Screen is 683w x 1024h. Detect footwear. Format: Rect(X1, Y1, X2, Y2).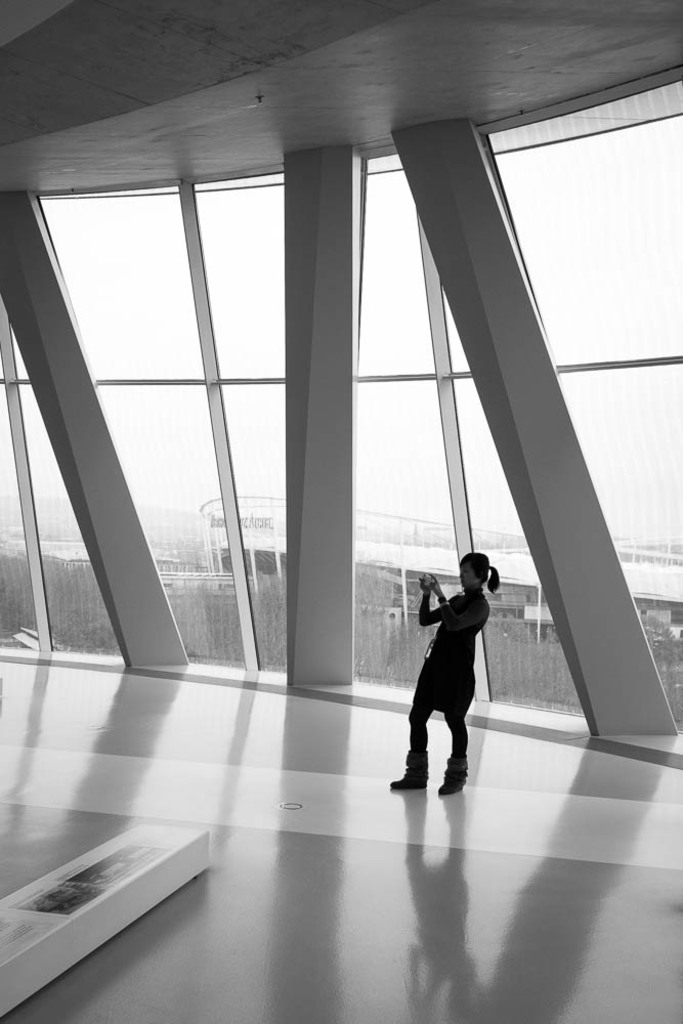
Rect(439, 774, 465, 794).
